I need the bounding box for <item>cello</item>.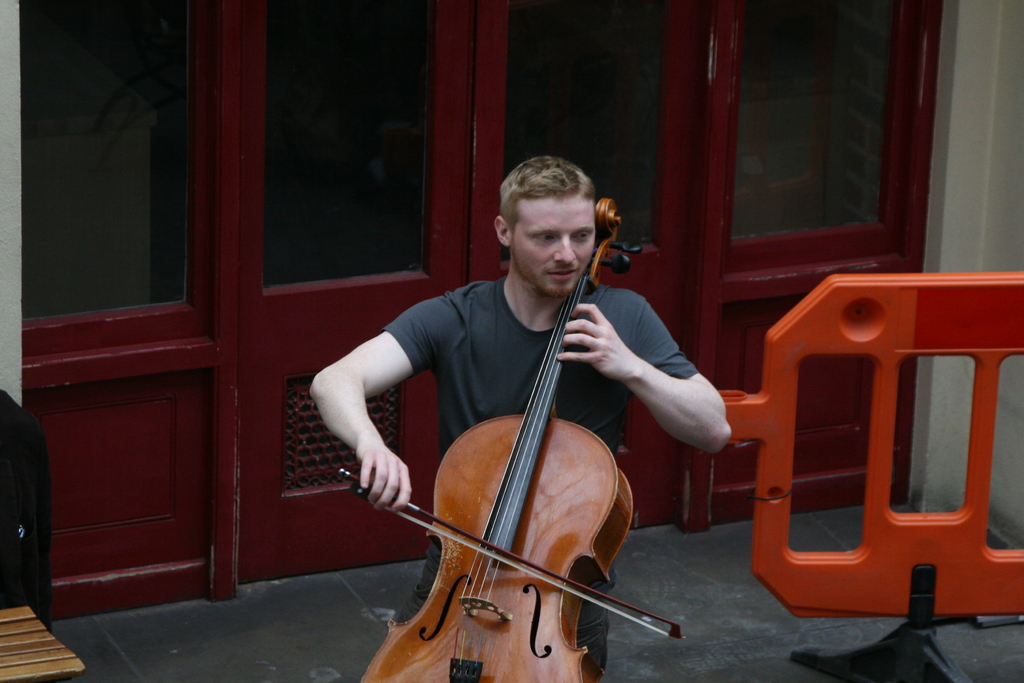
Here it is: Rect(340, 199, 687, 682).
